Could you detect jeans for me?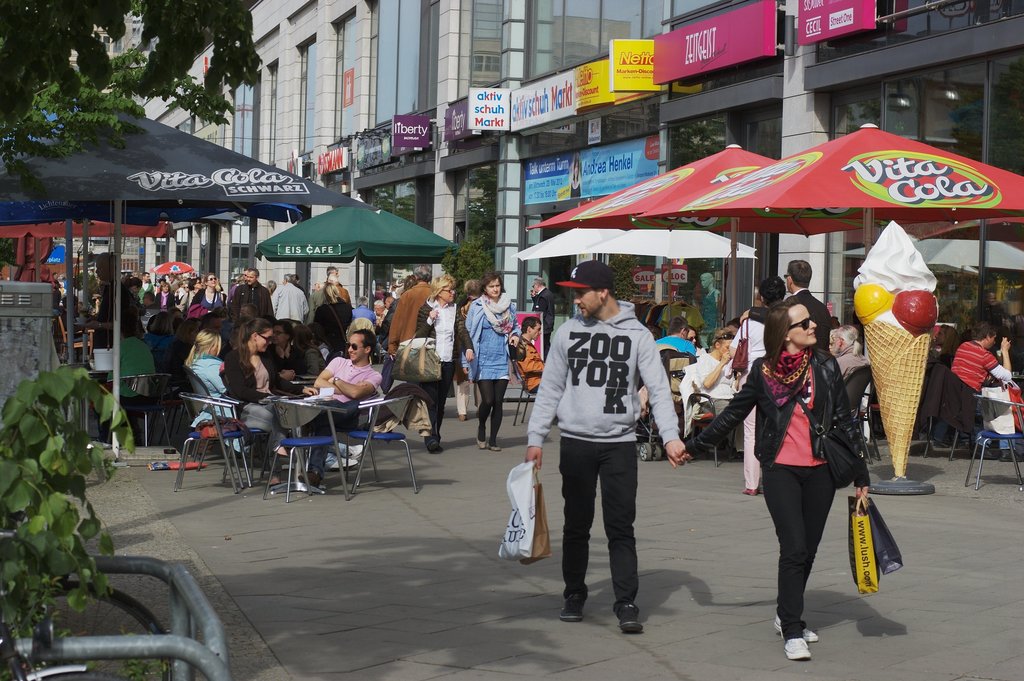
Detection result: [556,434,639,603].
